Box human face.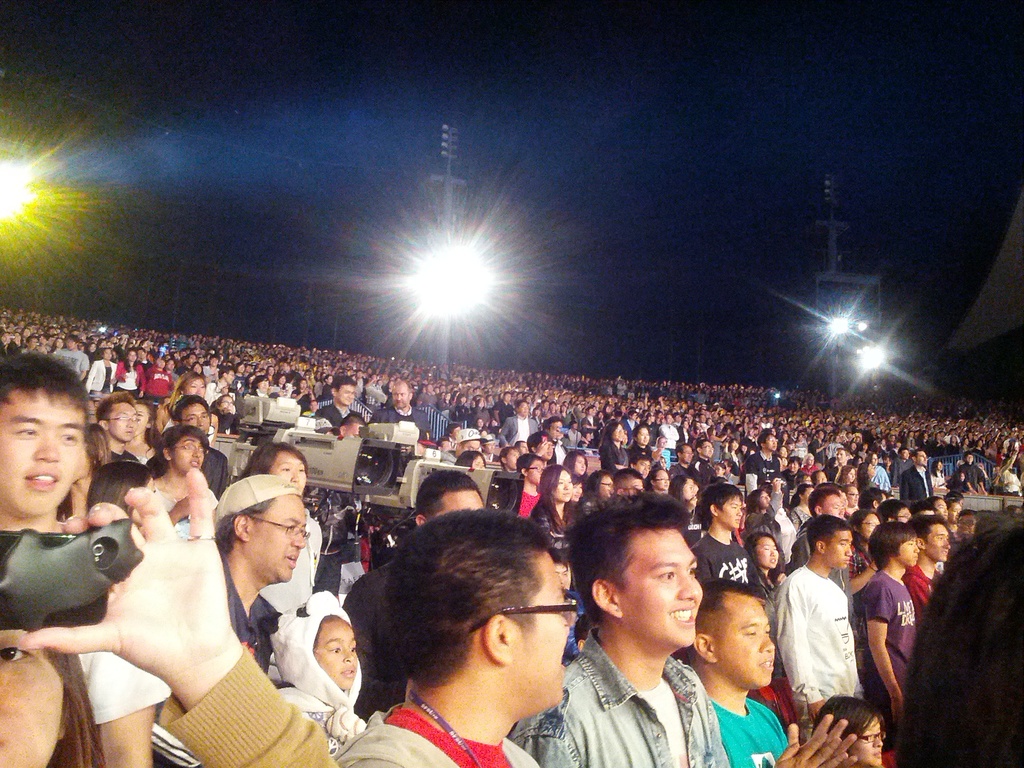
(806,457,814,465).
